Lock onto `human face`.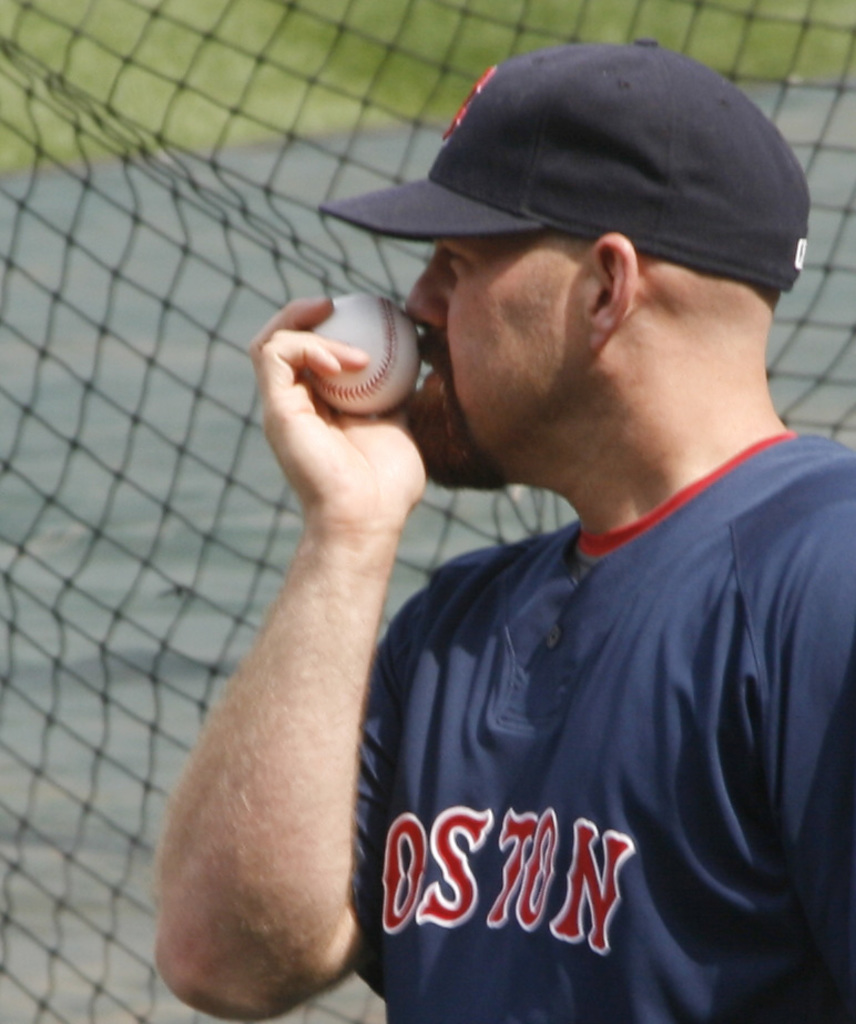
Locked: (408, 227, 584, 487).
